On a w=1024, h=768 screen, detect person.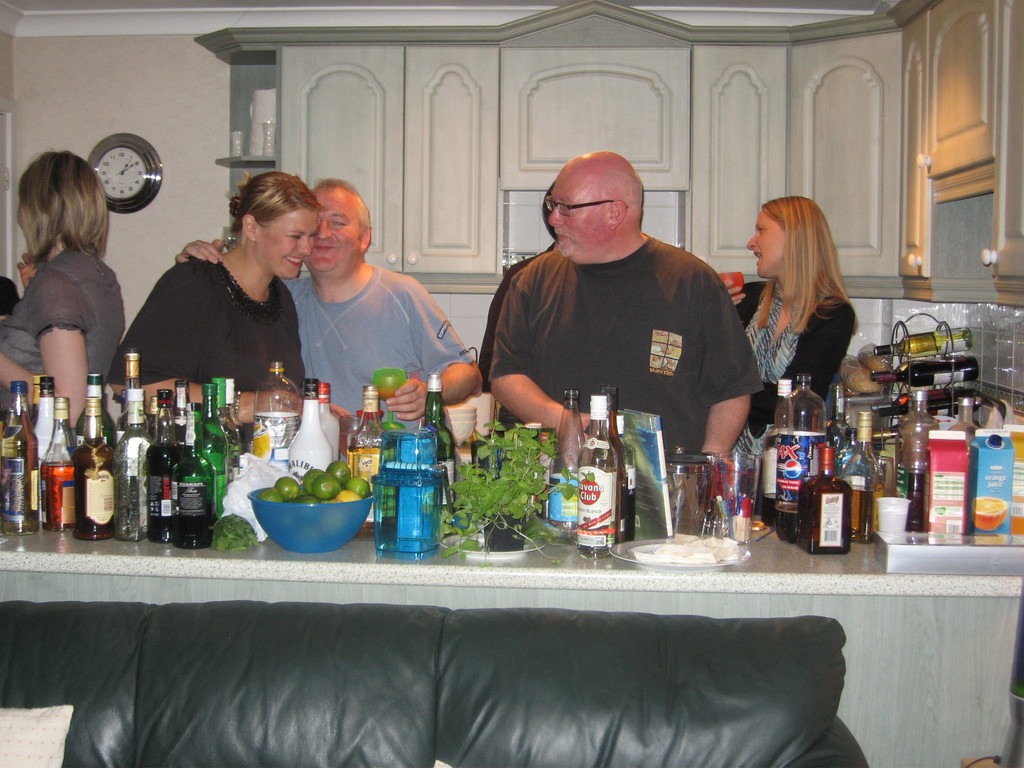
left=280, top=177, right=486, bottom=427.
